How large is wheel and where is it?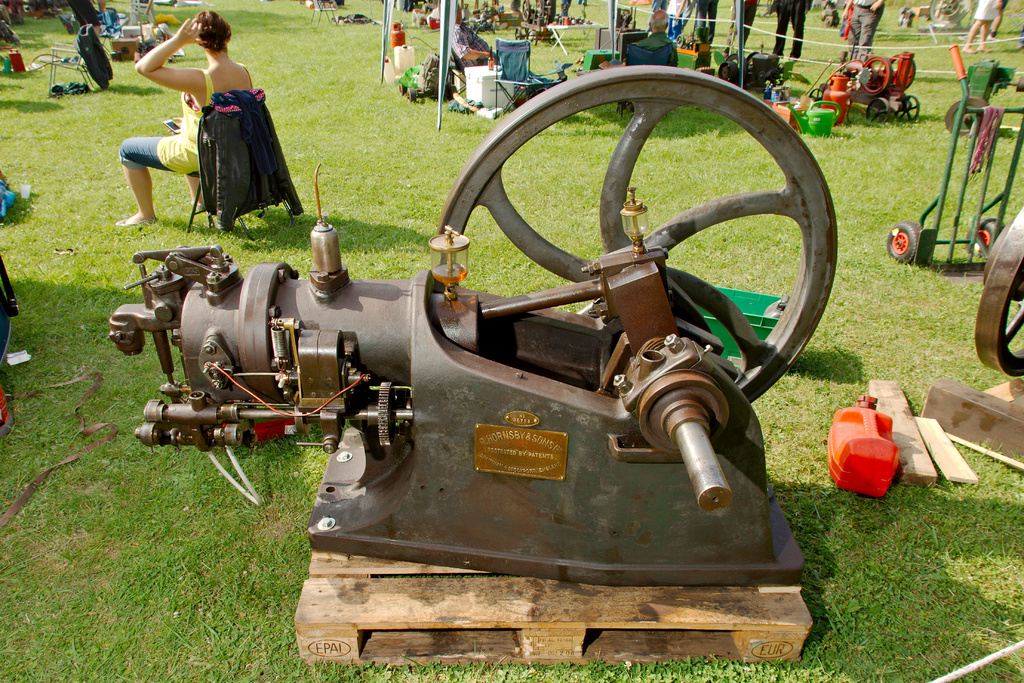
Bounding box: locate(973, 207, 1023, 377).
